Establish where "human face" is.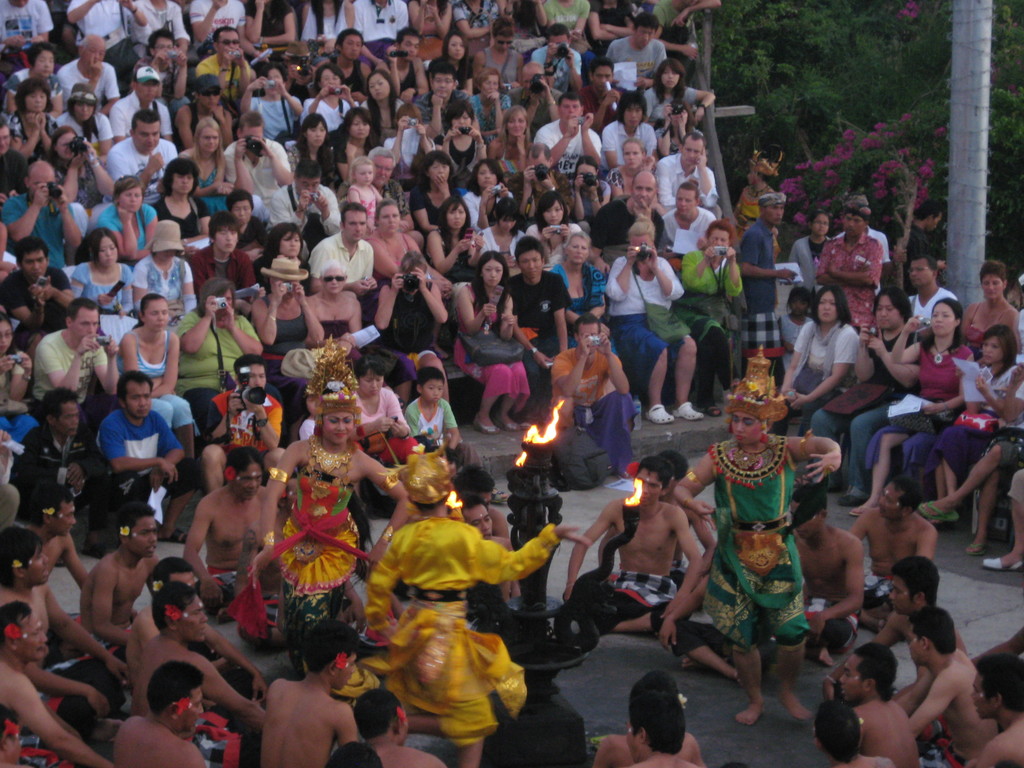
Established at bbox=(547, 34, 572, 50).
